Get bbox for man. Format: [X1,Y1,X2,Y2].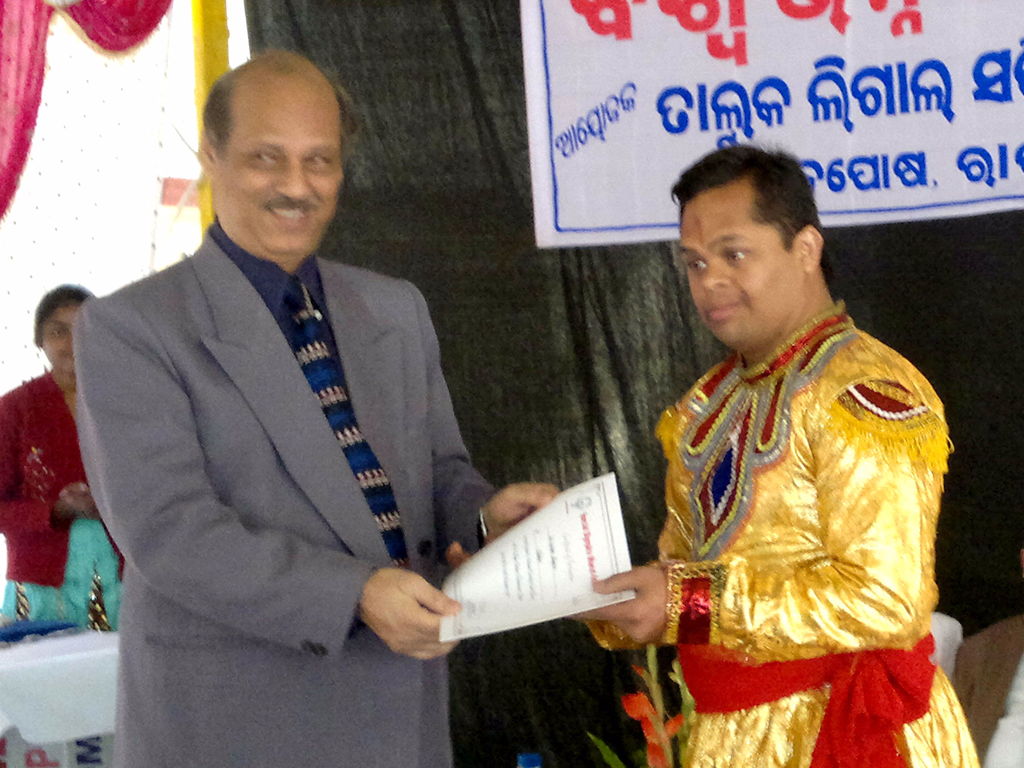
[570,142,983,767].
